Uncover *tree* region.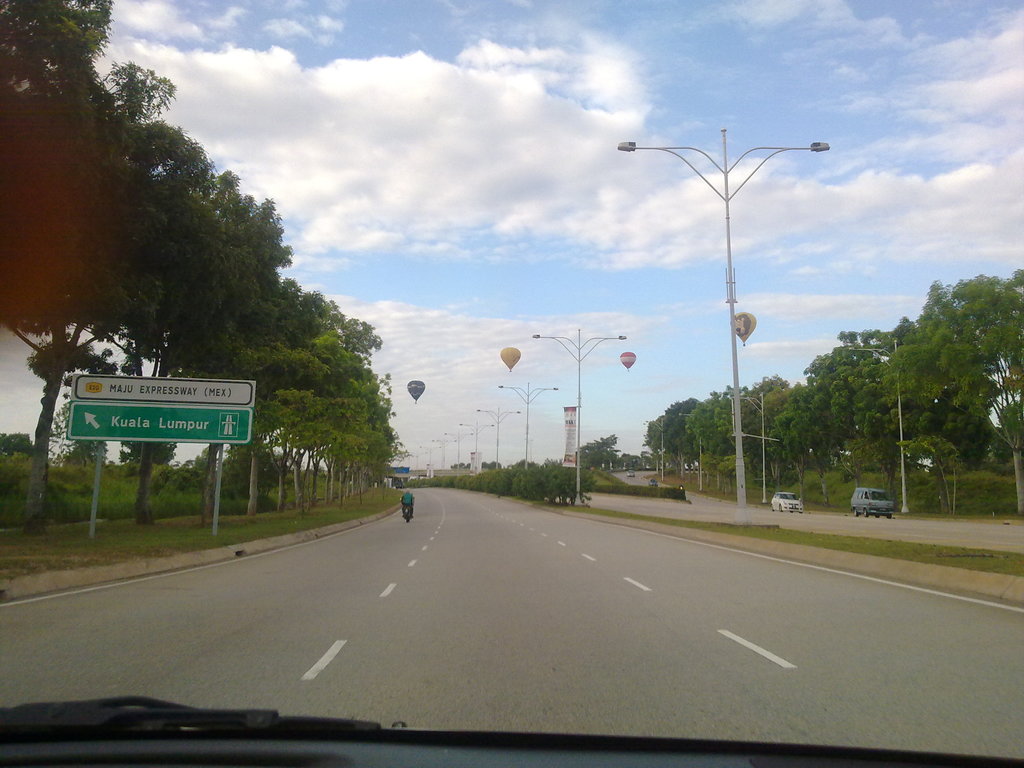
Uncovered: bbox=(710, 383, 756, 480).
